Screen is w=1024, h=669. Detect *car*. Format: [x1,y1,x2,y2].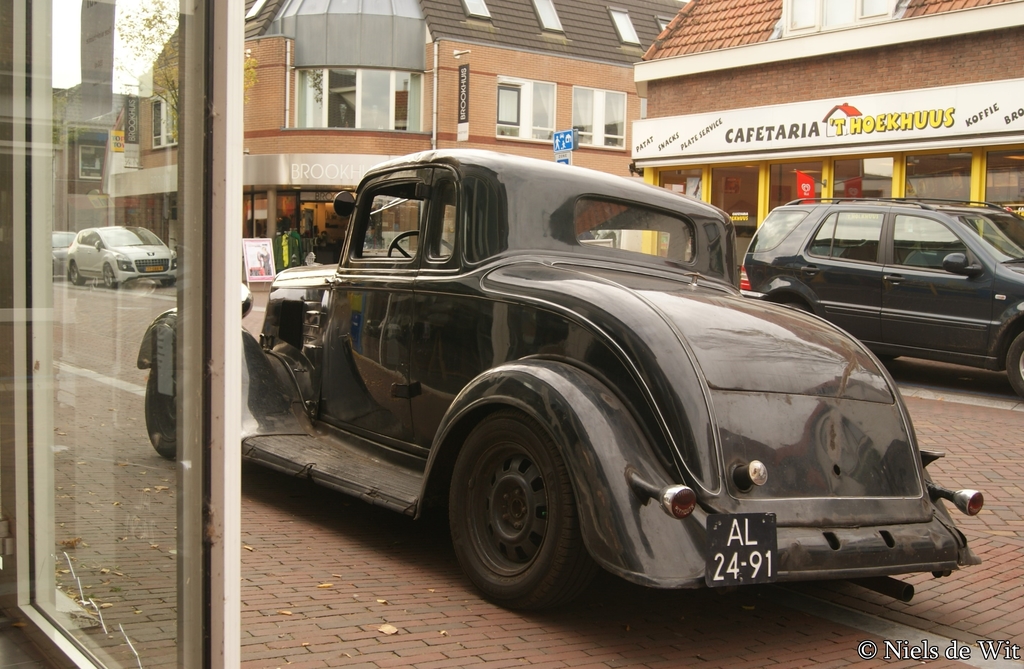
[65,224,177,290].
